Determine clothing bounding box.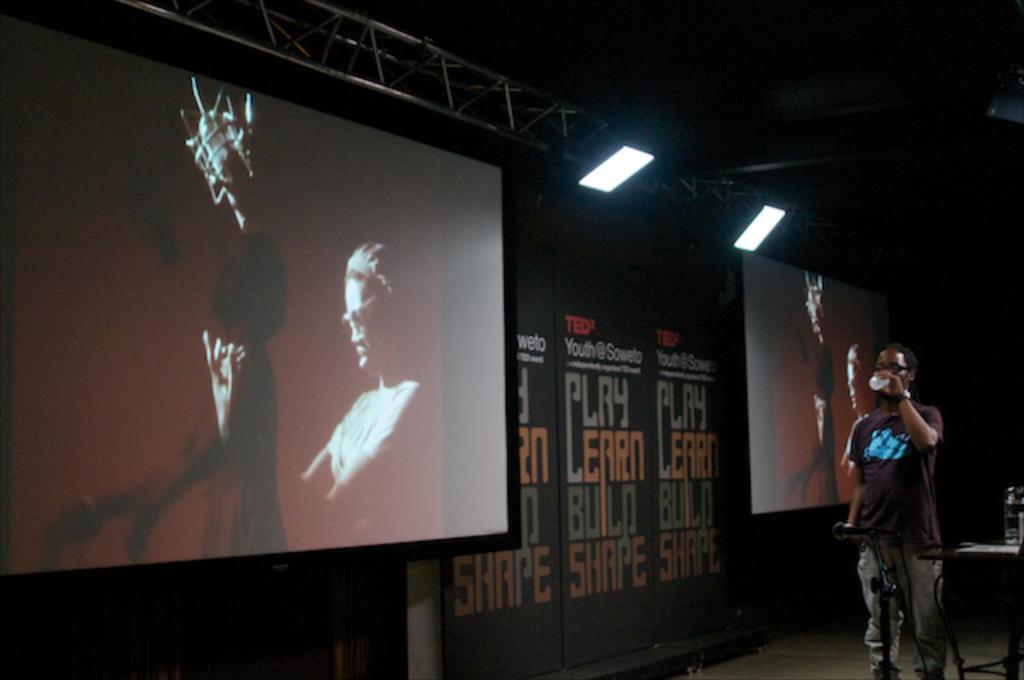
Determined: {"left": 858, "top": 365, "right": 960, "bottom": 627}.
